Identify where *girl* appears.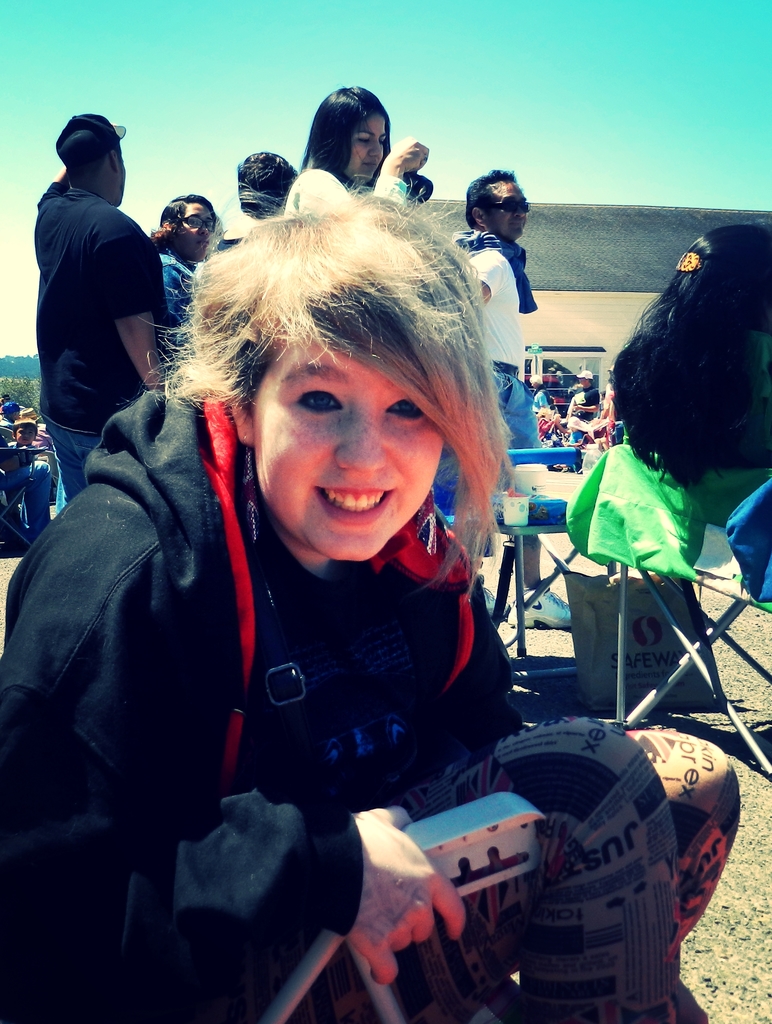
Appears at locate(284, 85, 429, 218).
